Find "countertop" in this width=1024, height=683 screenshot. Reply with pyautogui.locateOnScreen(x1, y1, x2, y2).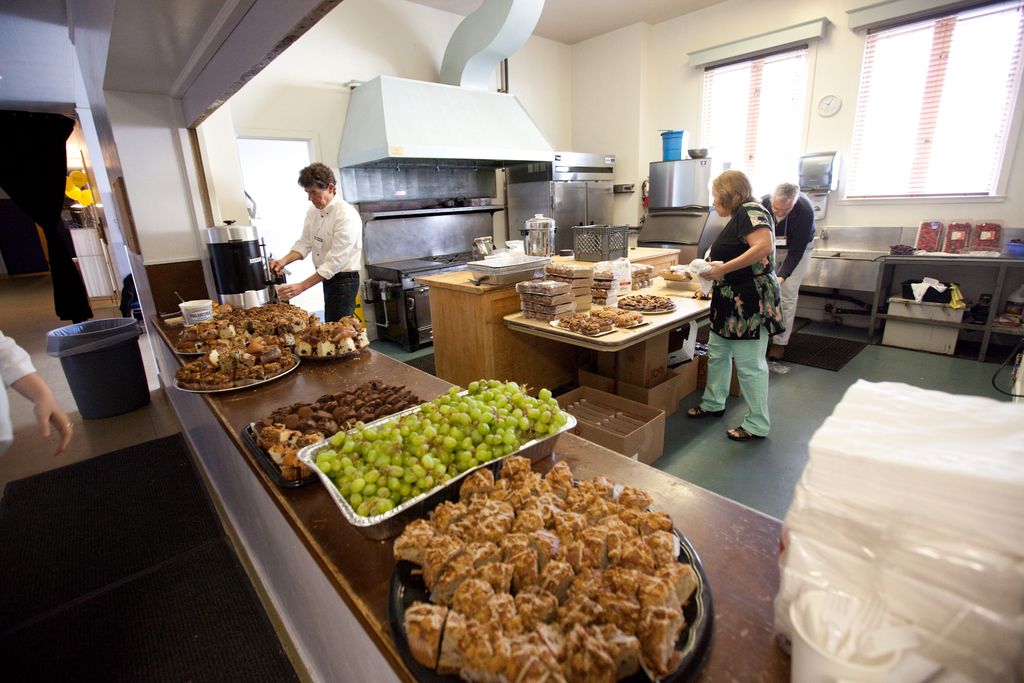
pyautogui.locateOnScreen(410, 240, 680, 400).
